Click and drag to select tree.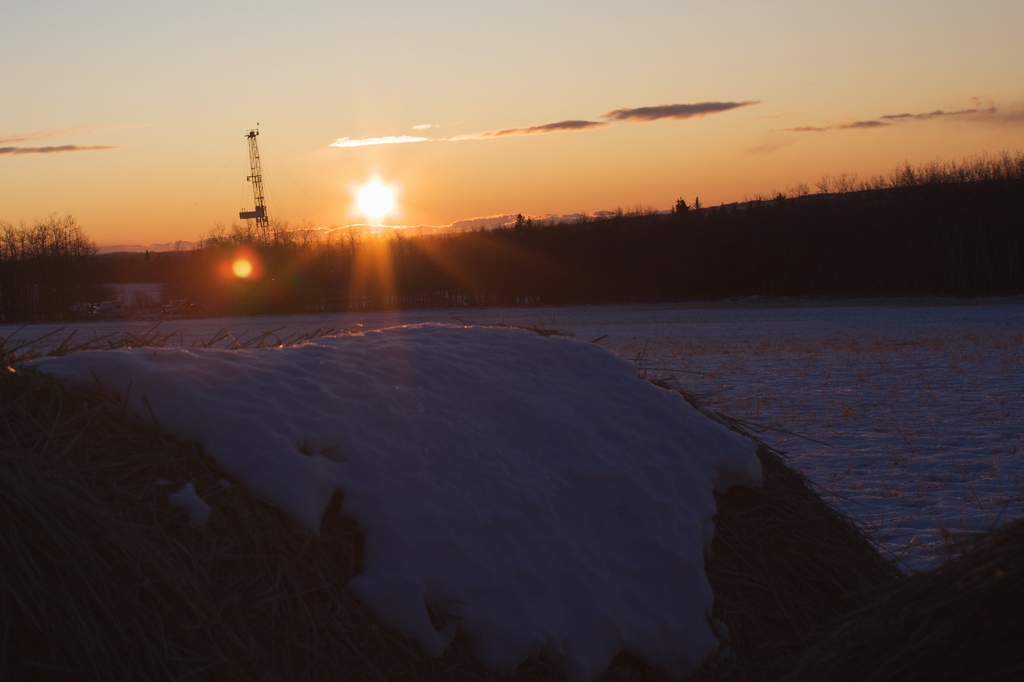
Selection: 0:208:111:322.
